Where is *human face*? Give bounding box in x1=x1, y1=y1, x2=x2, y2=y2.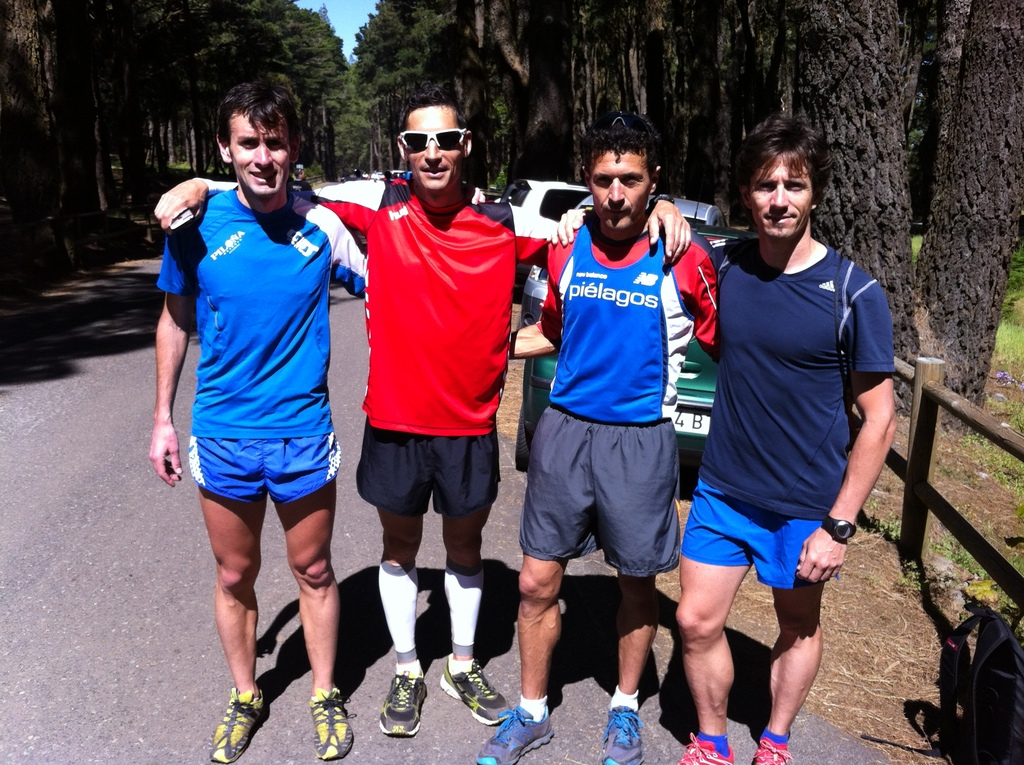
x1=742, y1=161, x2=813, y2=244.
